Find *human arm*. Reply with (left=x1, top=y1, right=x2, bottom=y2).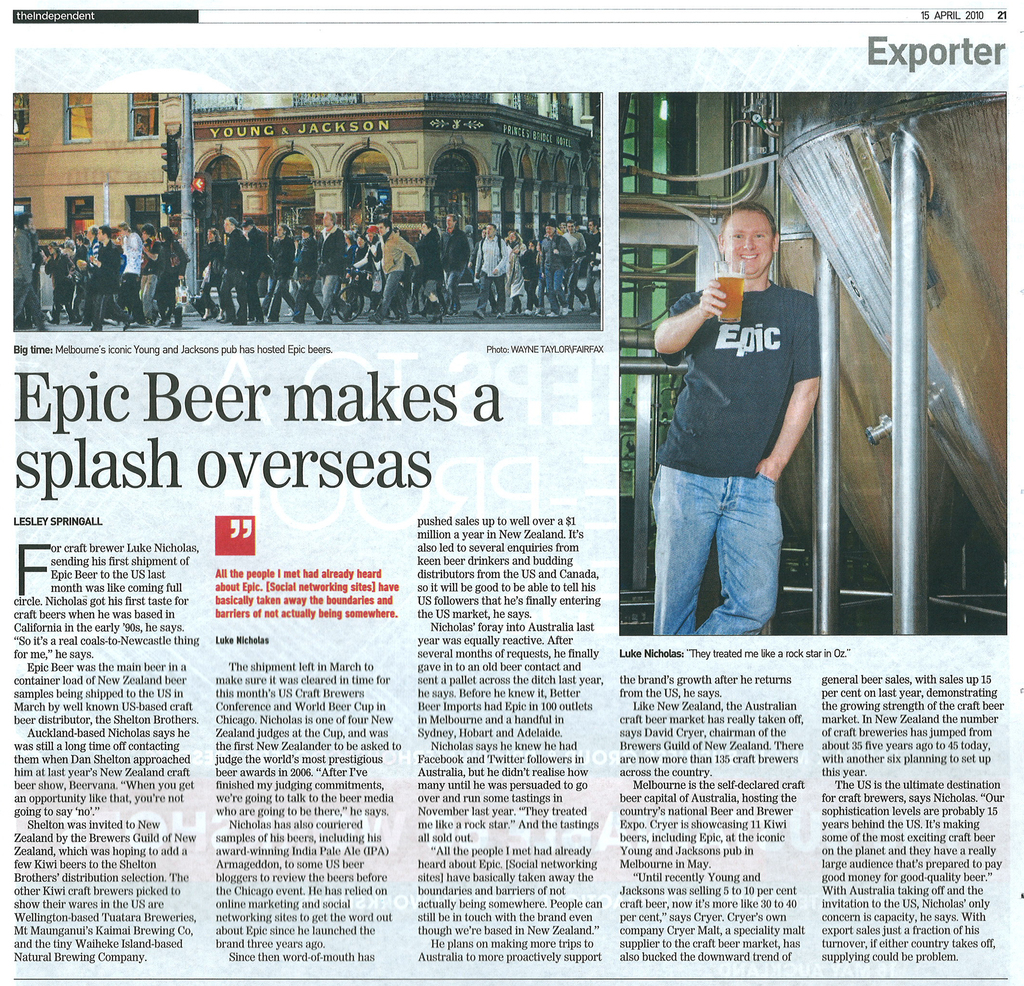
(left=593, top=237, right=606, bottom=276).
